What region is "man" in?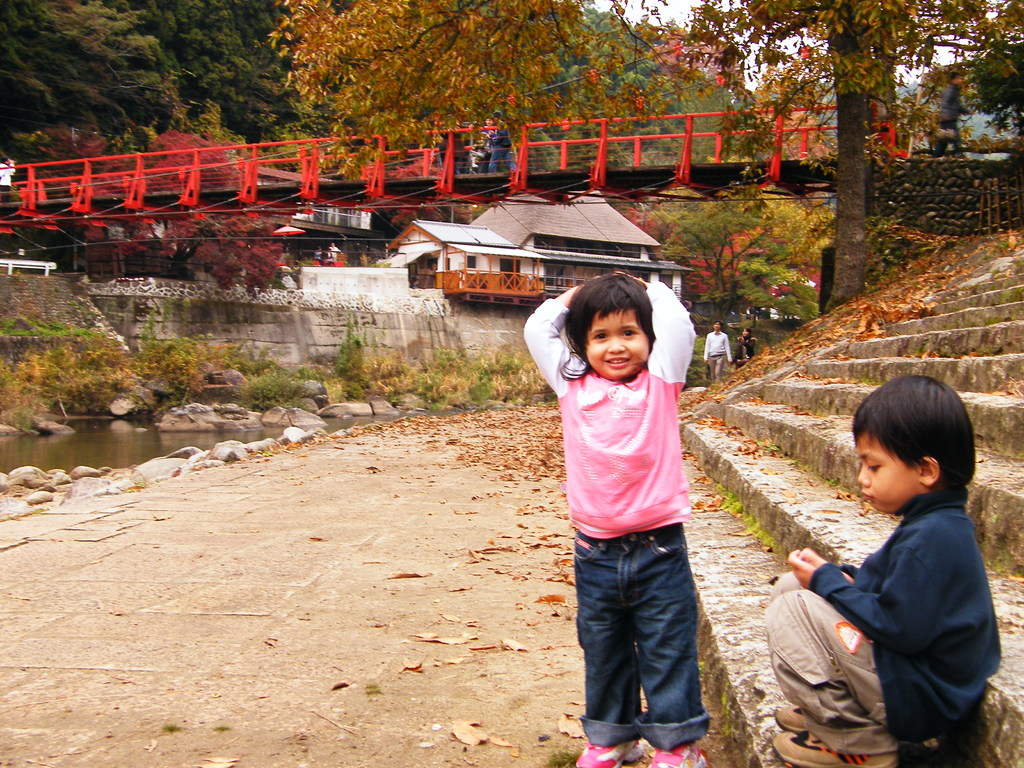
BBox(489, 111, 517, 173).
